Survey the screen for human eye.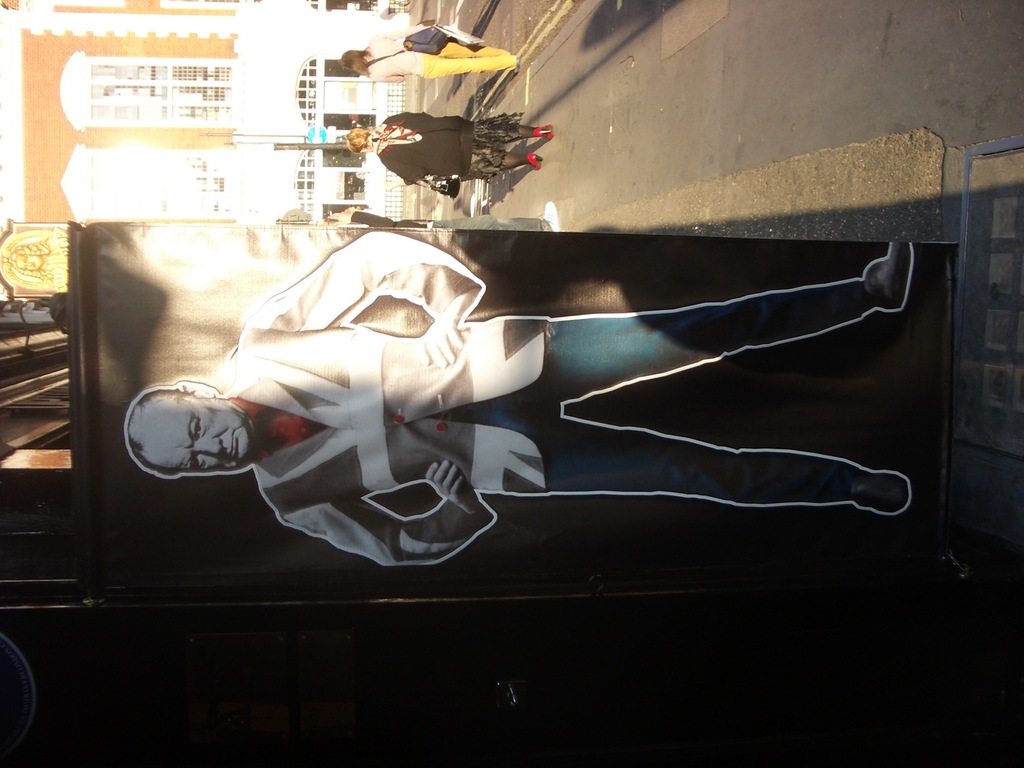
Survey found: <region>187, 450, 207, 472</region>.
